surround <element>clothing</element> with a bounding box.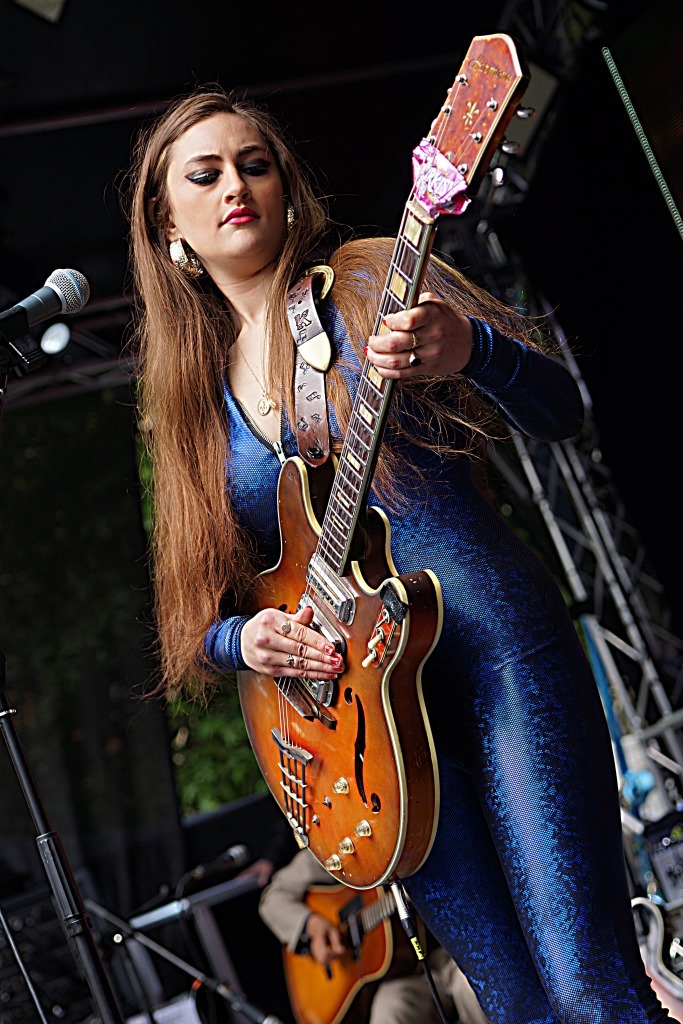
[199,243,676,1022].
